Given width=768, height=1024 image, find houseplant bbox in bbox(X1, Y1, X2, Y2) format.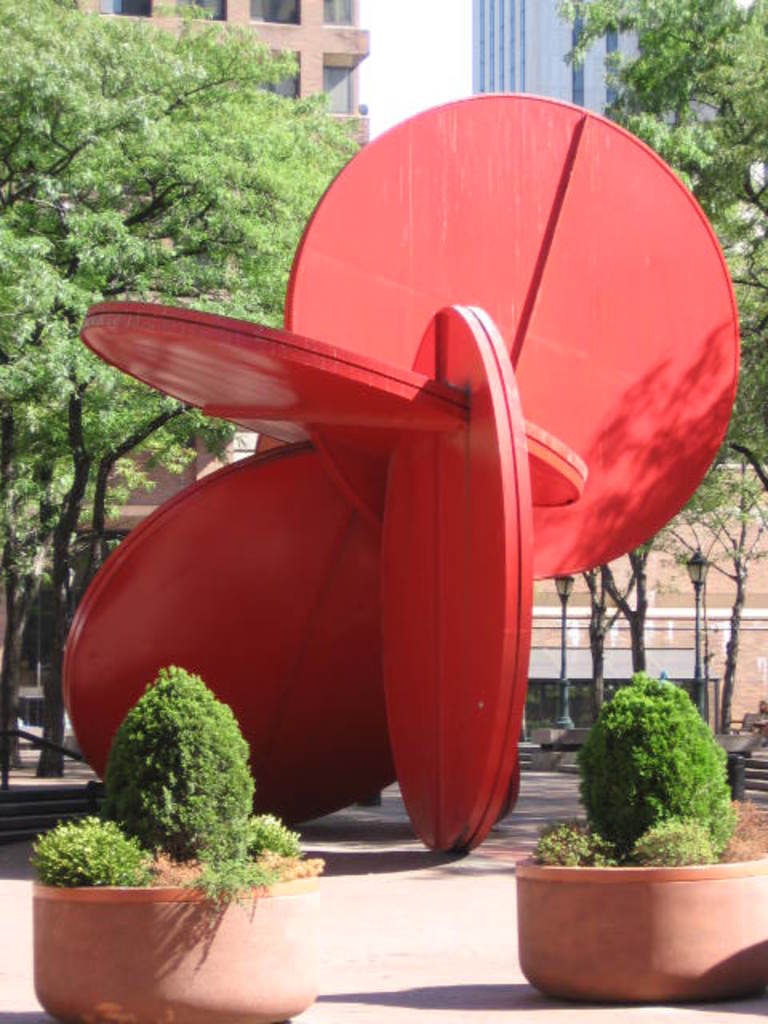
bbox(35, 661, 331, 1022).
